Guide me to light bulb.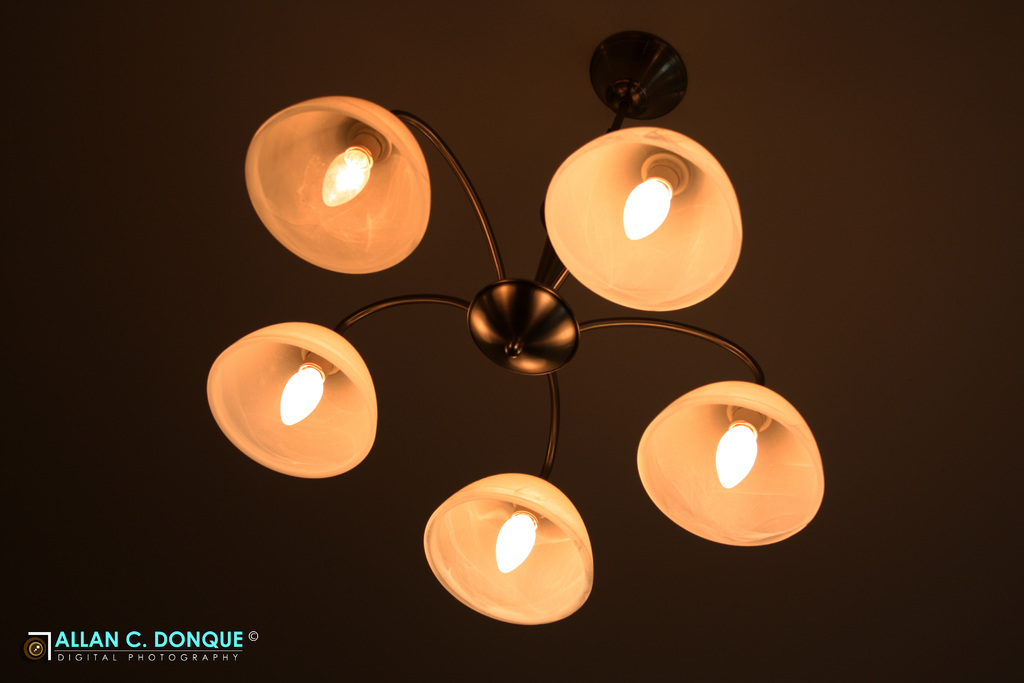
Guidance: [434,472,614,629].
